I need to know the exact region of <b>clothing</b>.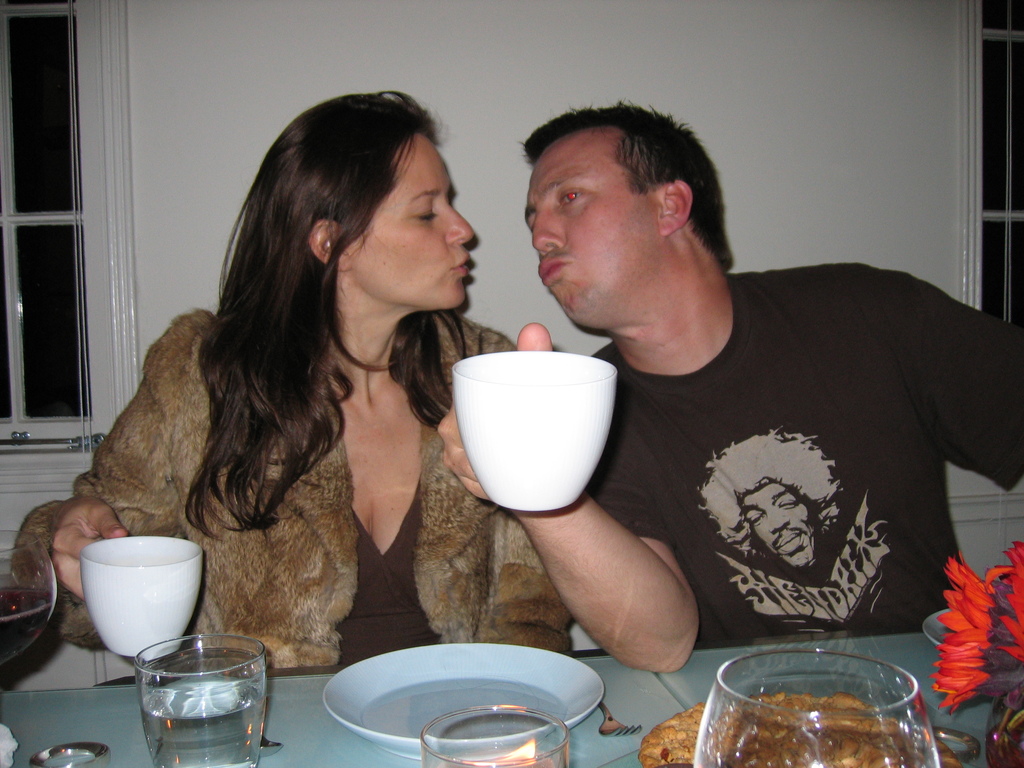
Region: left=10, top=309, right=576, bottom=672.
